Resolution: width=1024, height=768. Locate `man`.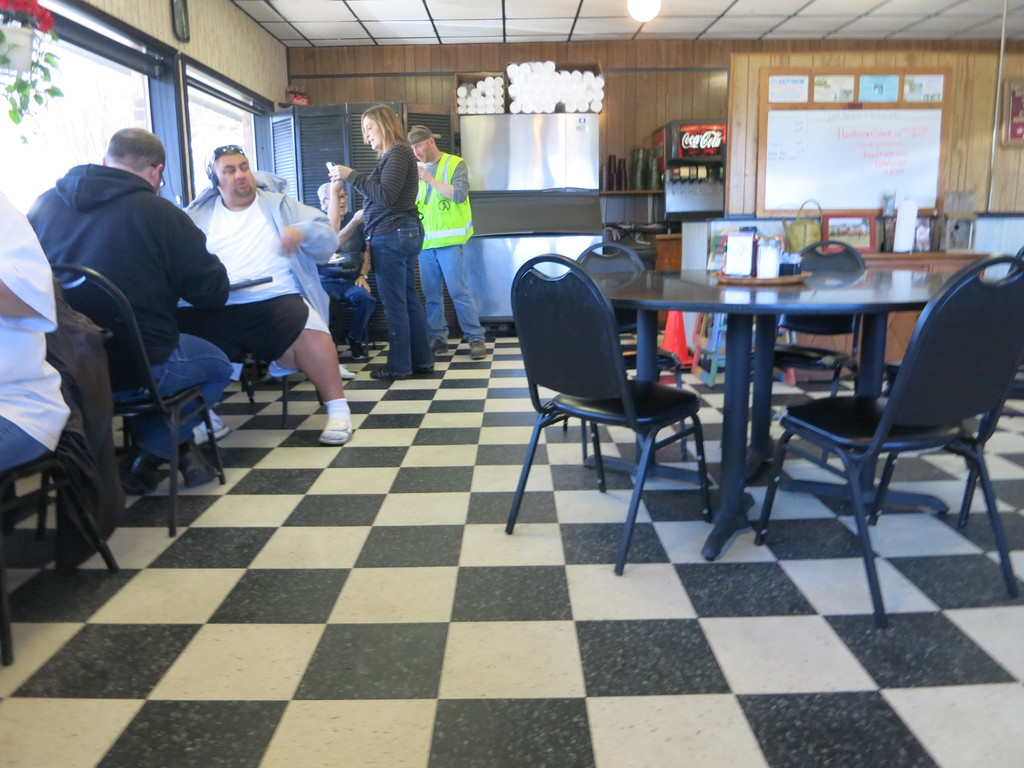
locate(33, 118, 234, 538).
